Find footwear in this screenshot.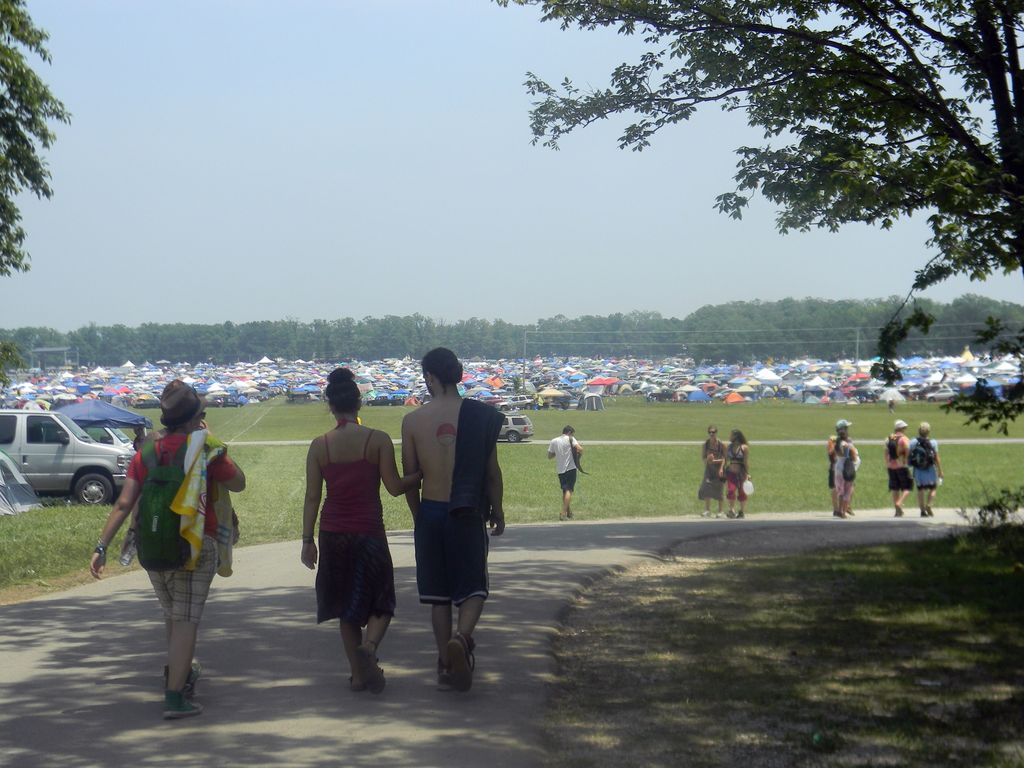
The bounding box for footwear is box=[726, 508, 731, 518].
